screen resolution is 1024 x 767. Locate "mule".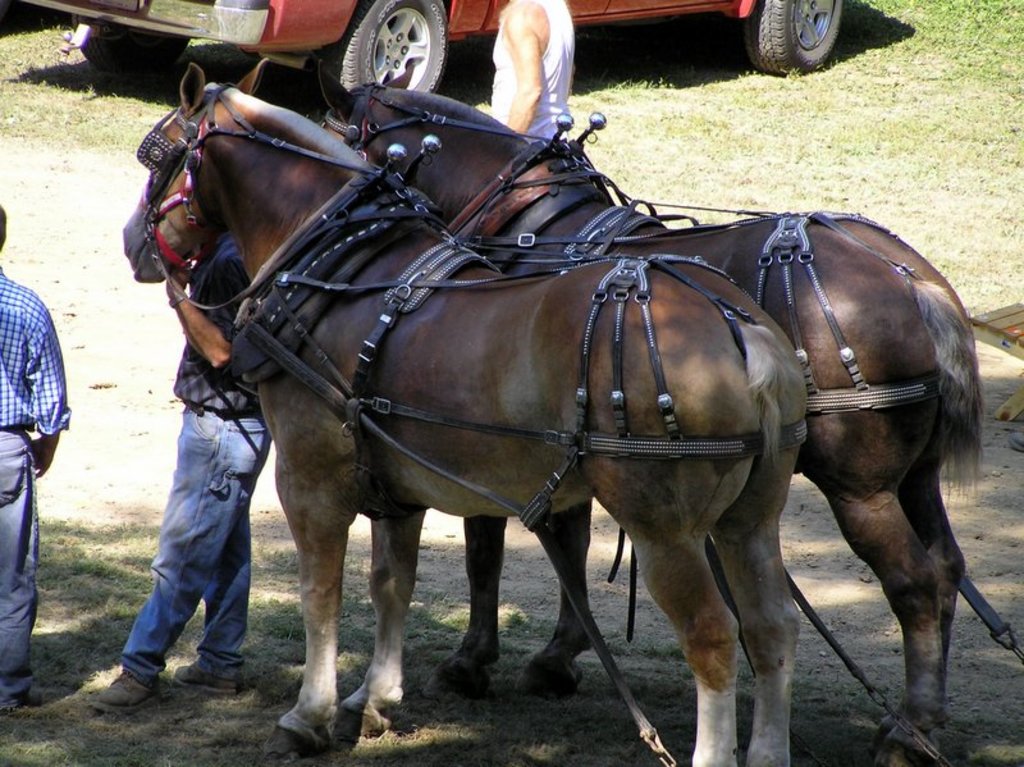
crop(120, 55, 809, 766).
